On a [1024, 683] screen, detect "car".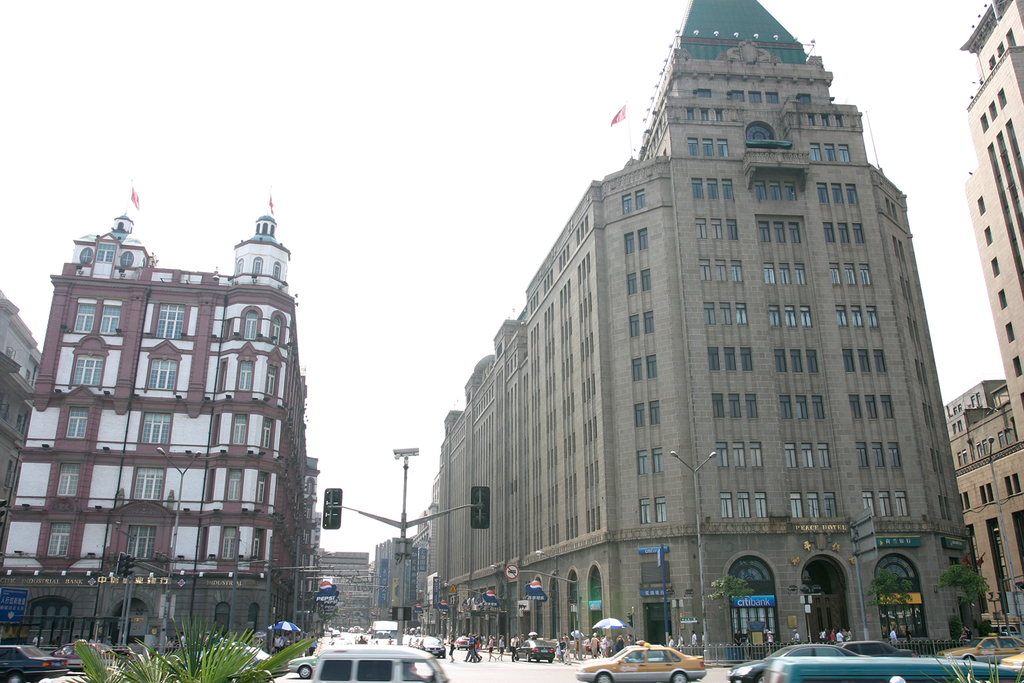
(575, 637, 708, 682).
